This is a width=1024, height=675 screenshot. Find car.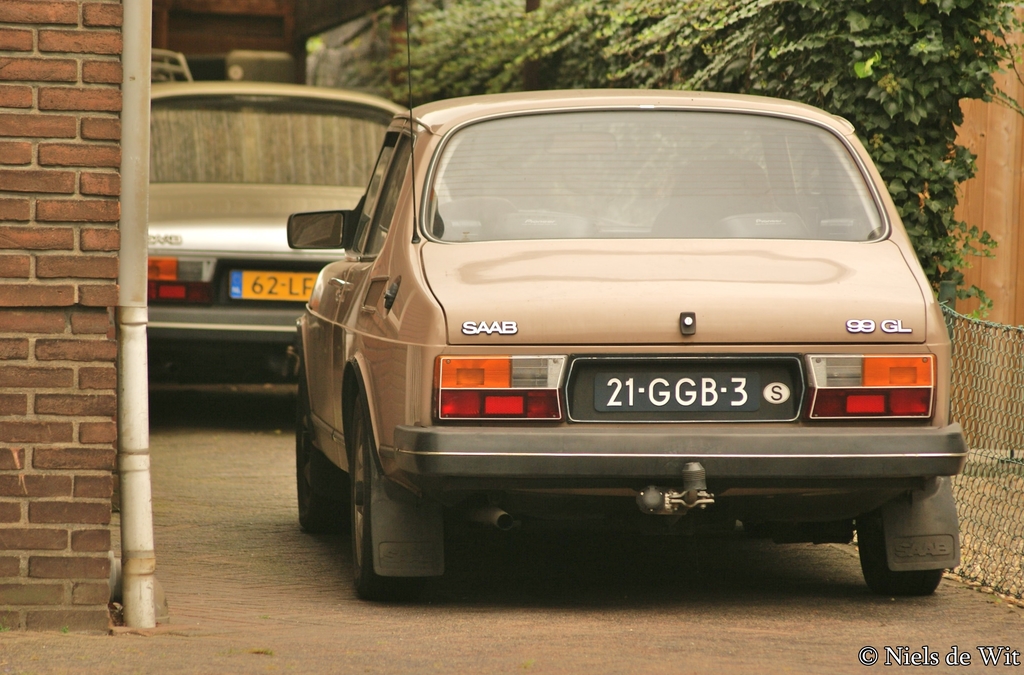
Bounding box: (147,81,410,353).
